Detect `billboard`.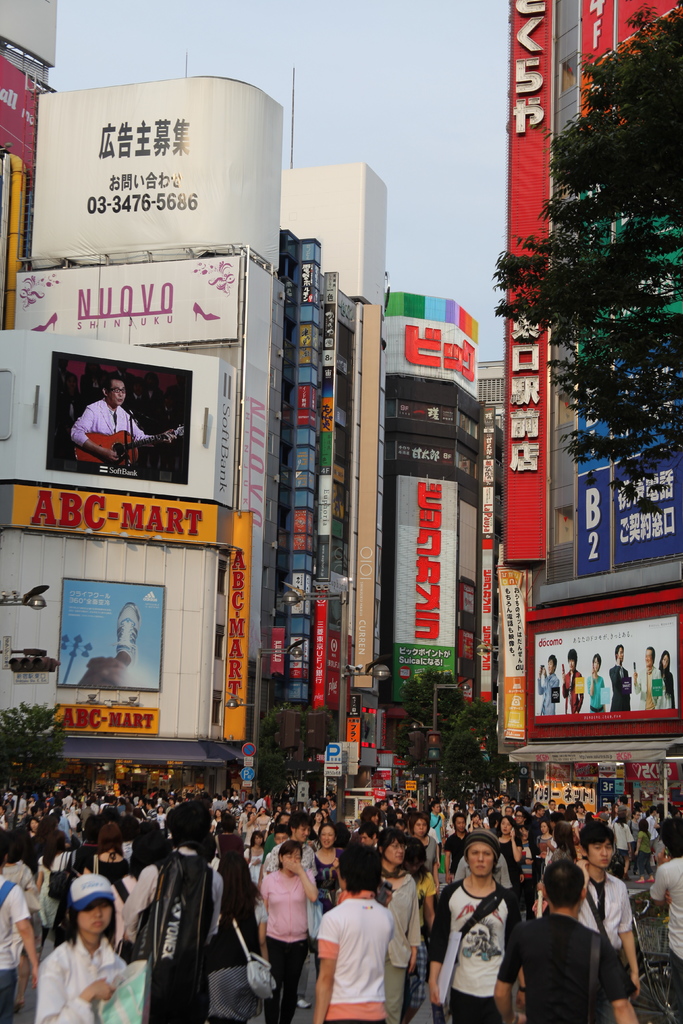
Detected at 506:1:547:564.
